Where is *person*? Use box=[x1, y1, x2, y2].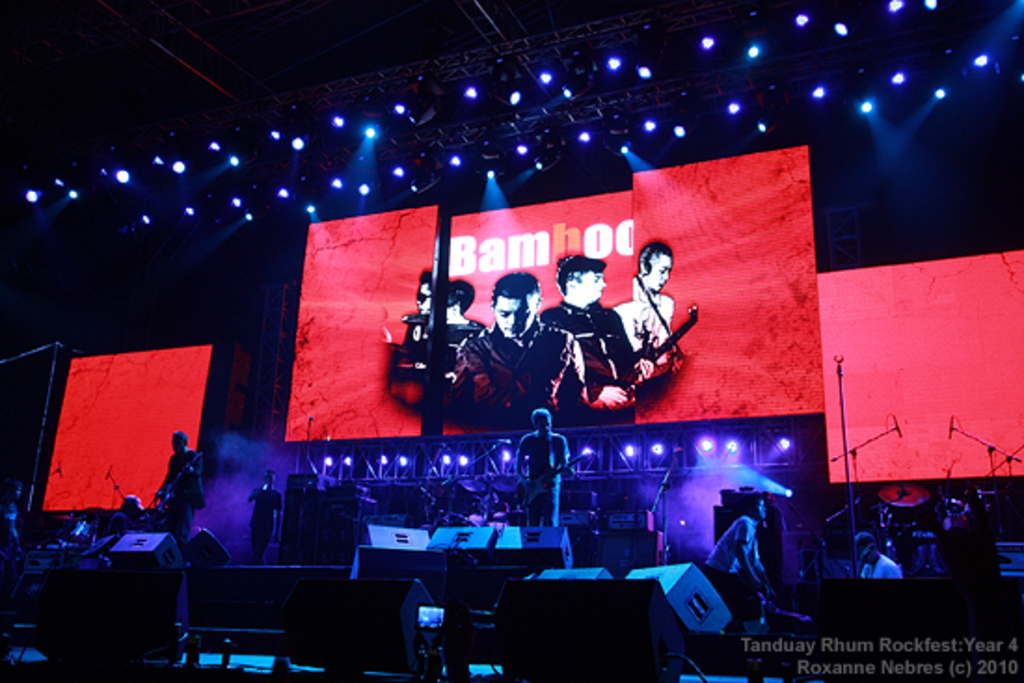
box=[609, 242, 689, 404].
